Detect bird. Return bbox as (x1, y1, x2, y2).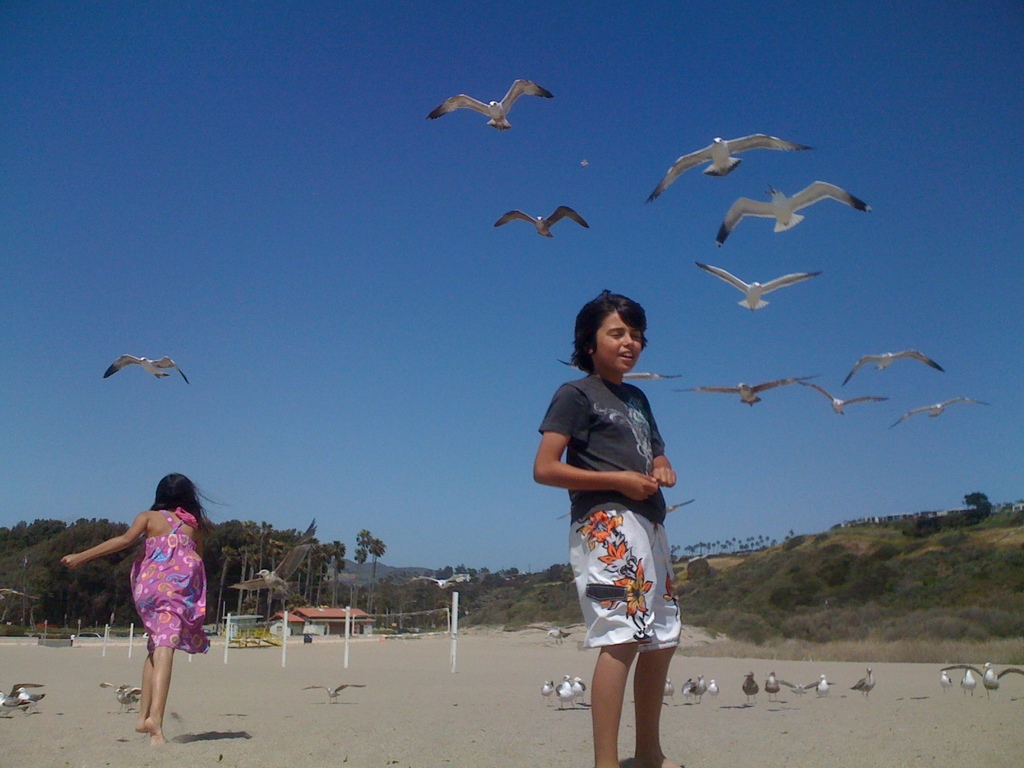
(721, 180, 872, 246).
